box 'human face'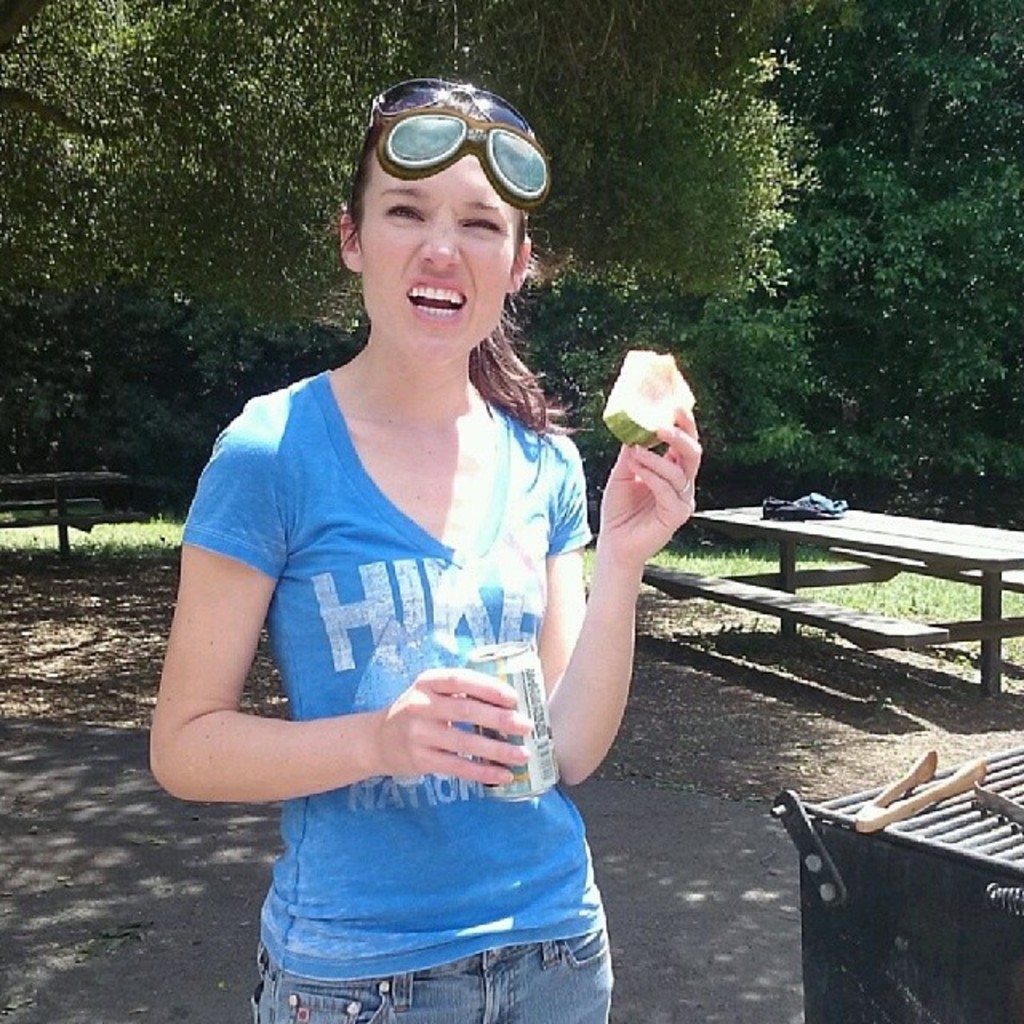
358, 154, 515, 358
